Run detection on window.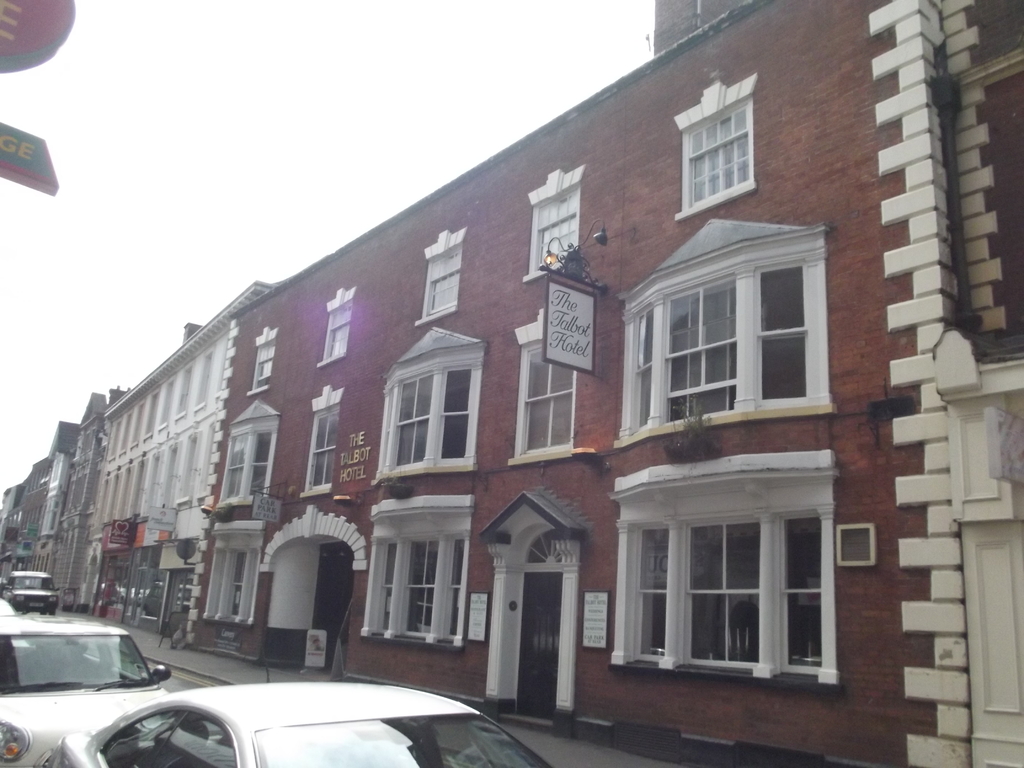
Result: (611,445,844,697).
